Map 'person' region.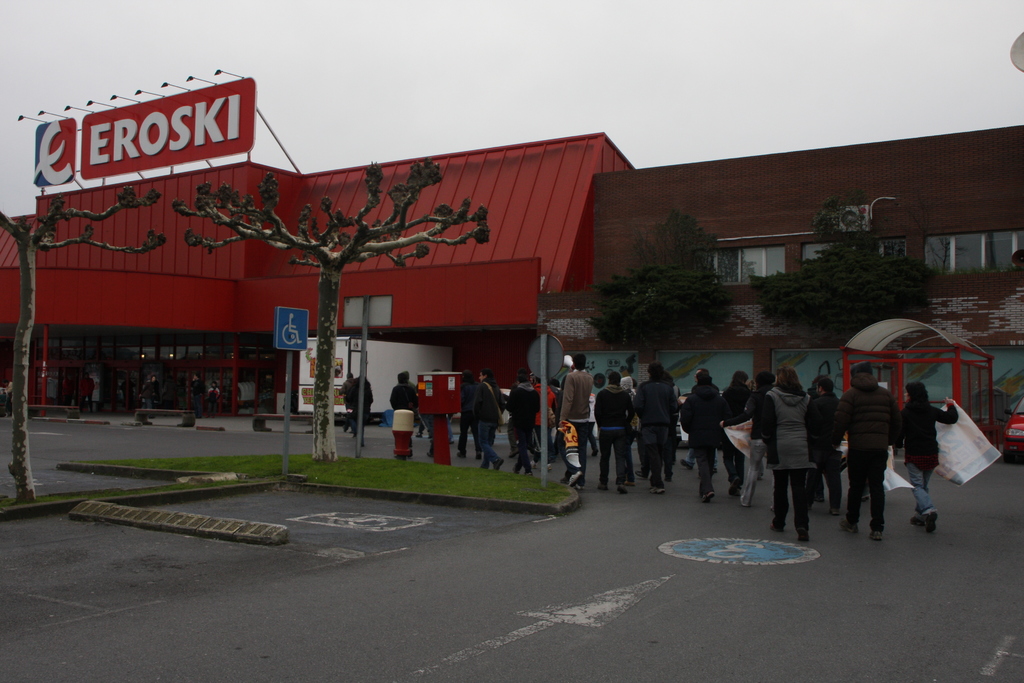
Mapped to region(456, 368, 486, 461).
